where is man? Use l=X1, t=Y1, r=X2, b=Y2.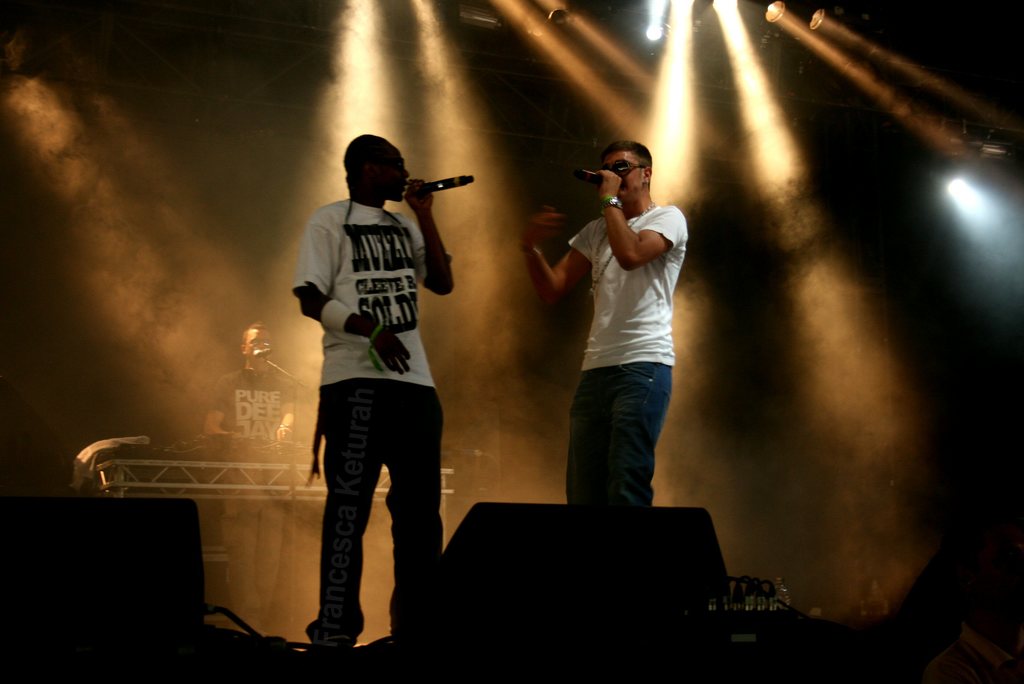
l=290, t=131, r=456, b=653.
